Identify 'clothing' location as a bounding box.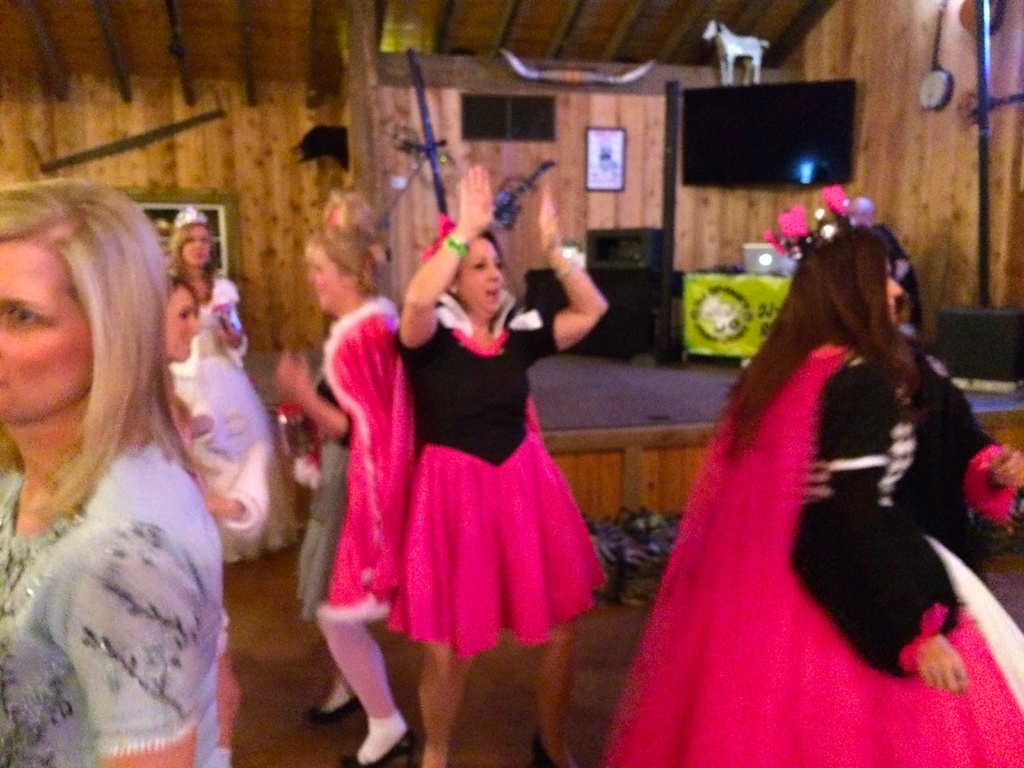
[2, 430, 224, 767].
